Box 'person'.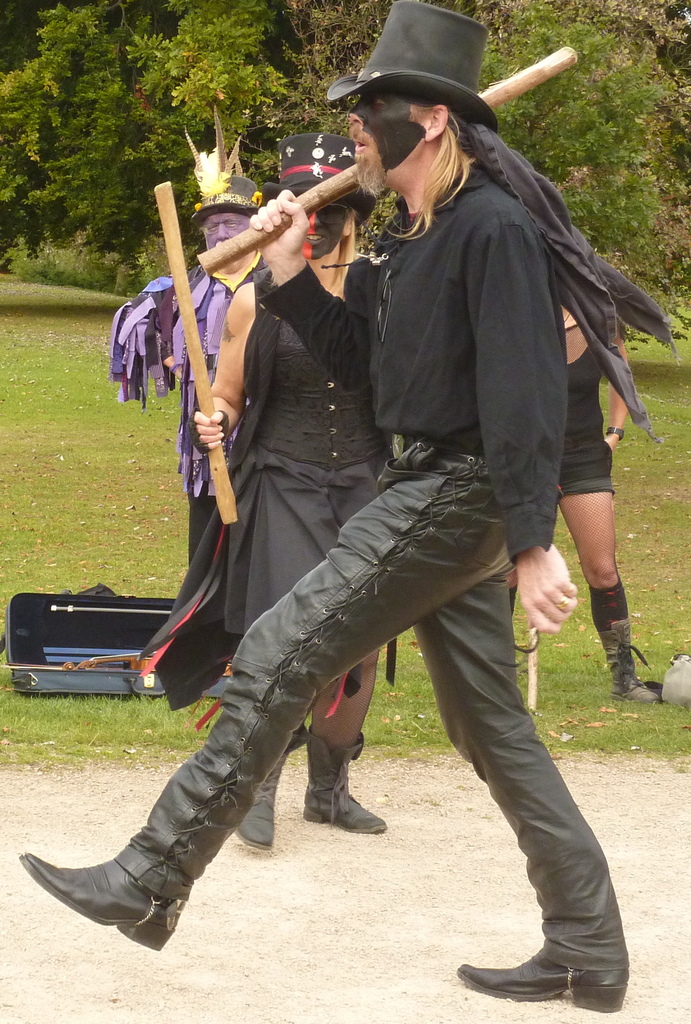
BBox(17, 5, 654, 1020).
